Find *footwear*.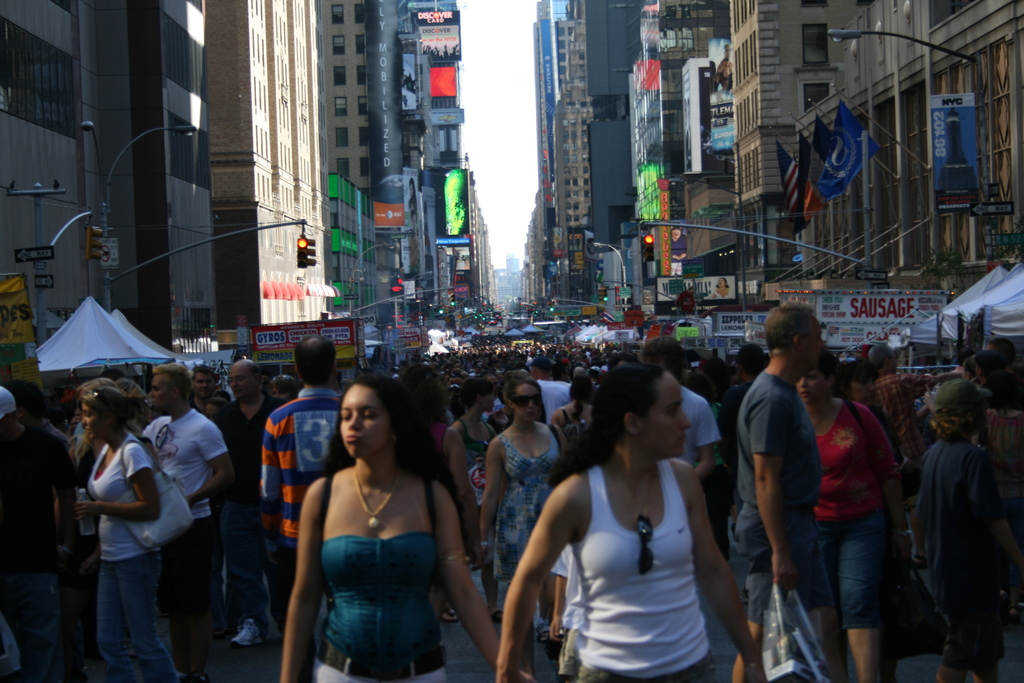
box=[536, 623, 554, 645].
